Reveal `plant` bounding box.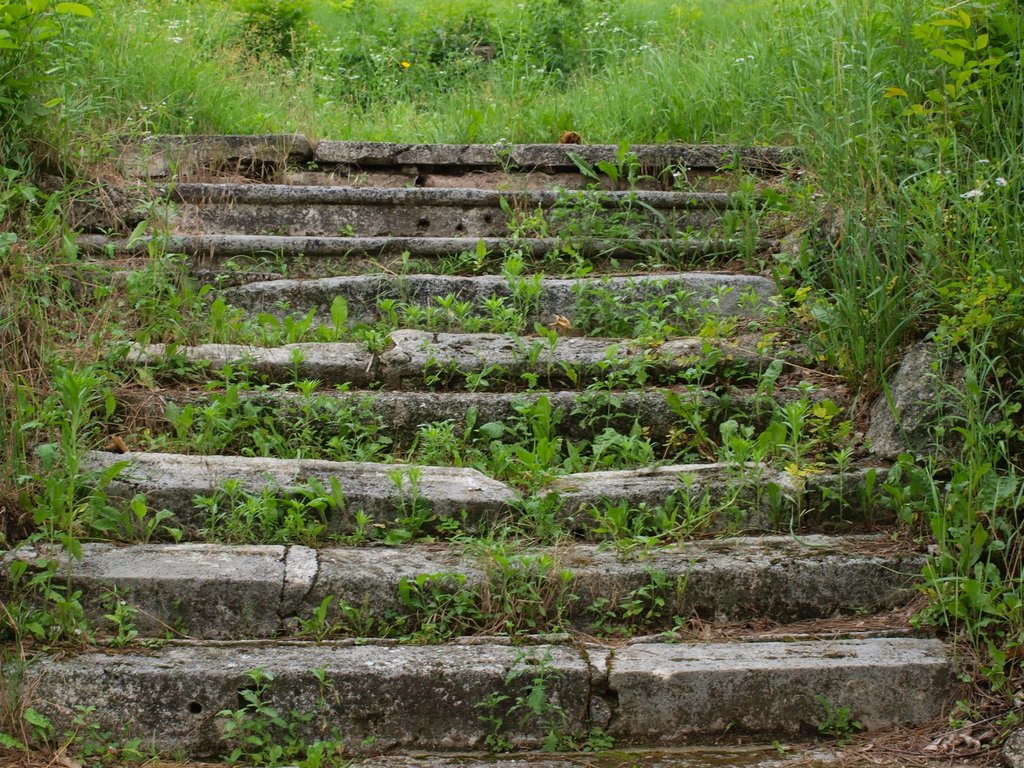
Revealed: [940,182,1023,325].
